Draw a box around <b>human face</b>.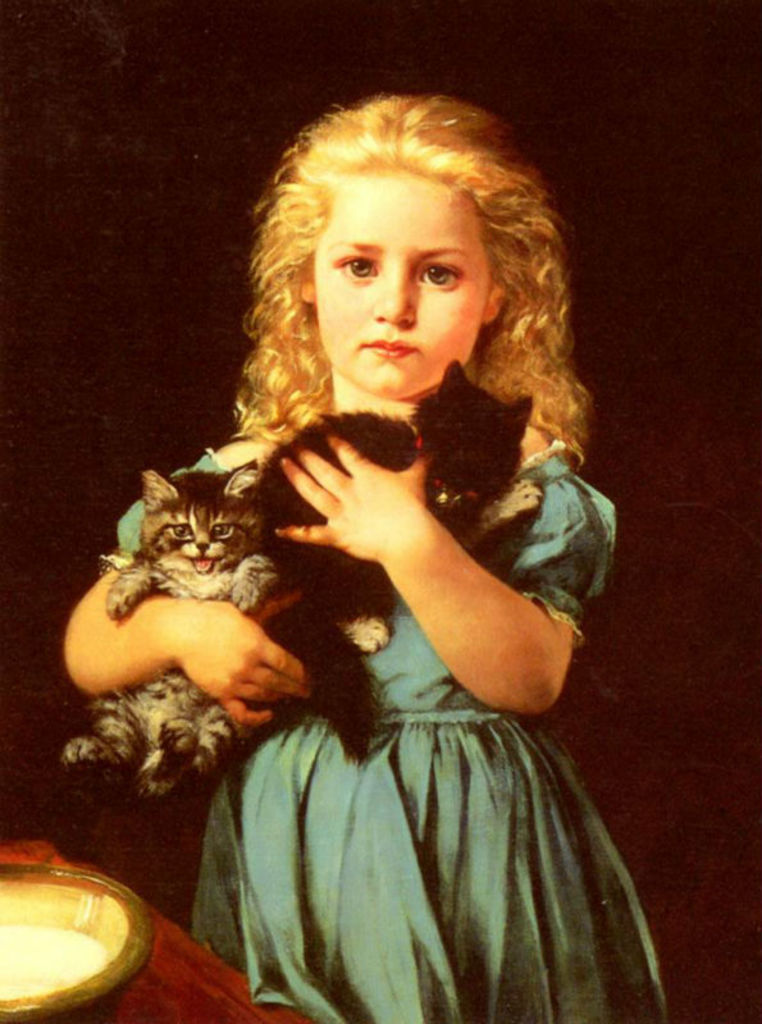
314,174,487,394.
